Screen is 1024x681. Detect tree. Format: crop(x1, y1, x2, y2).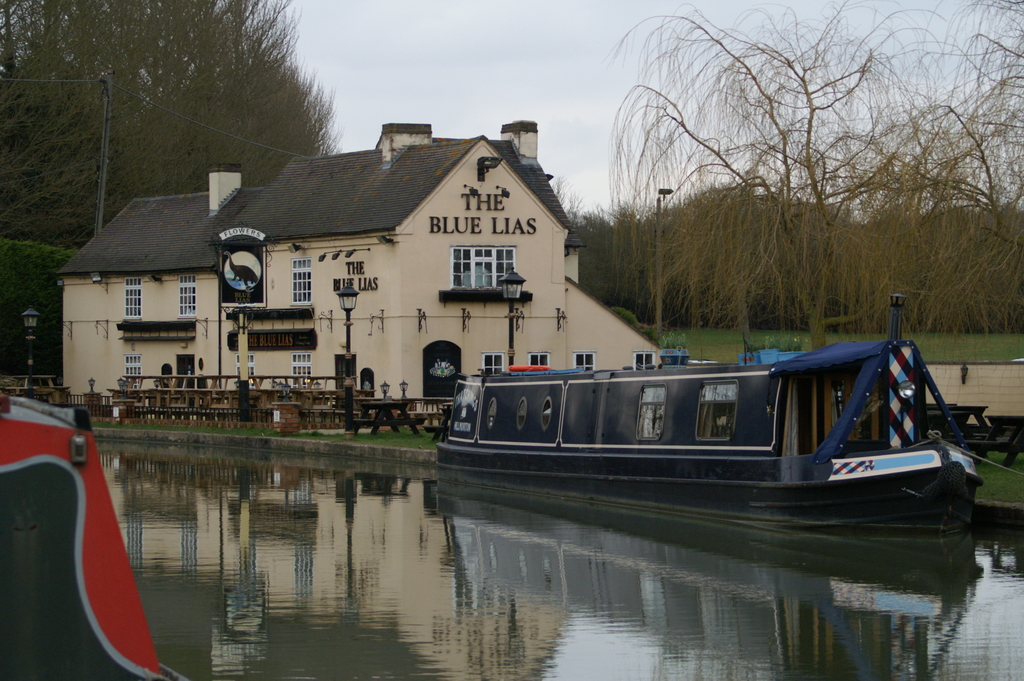
crop(555, 171, 666, 343).
